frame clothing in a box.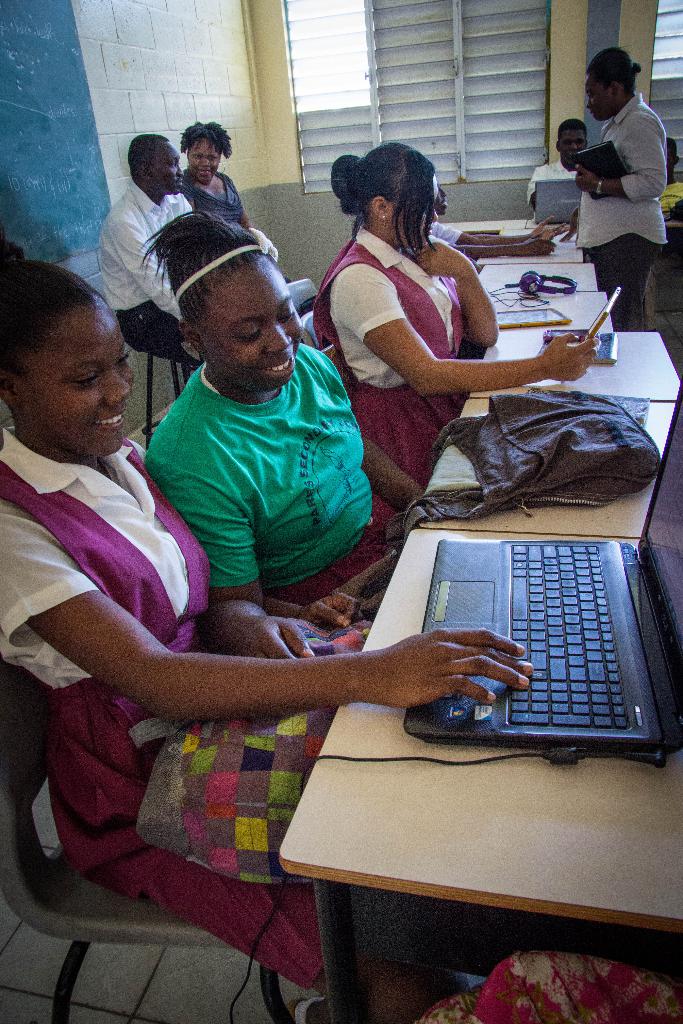
bbox(430, 221, 468, 248).
